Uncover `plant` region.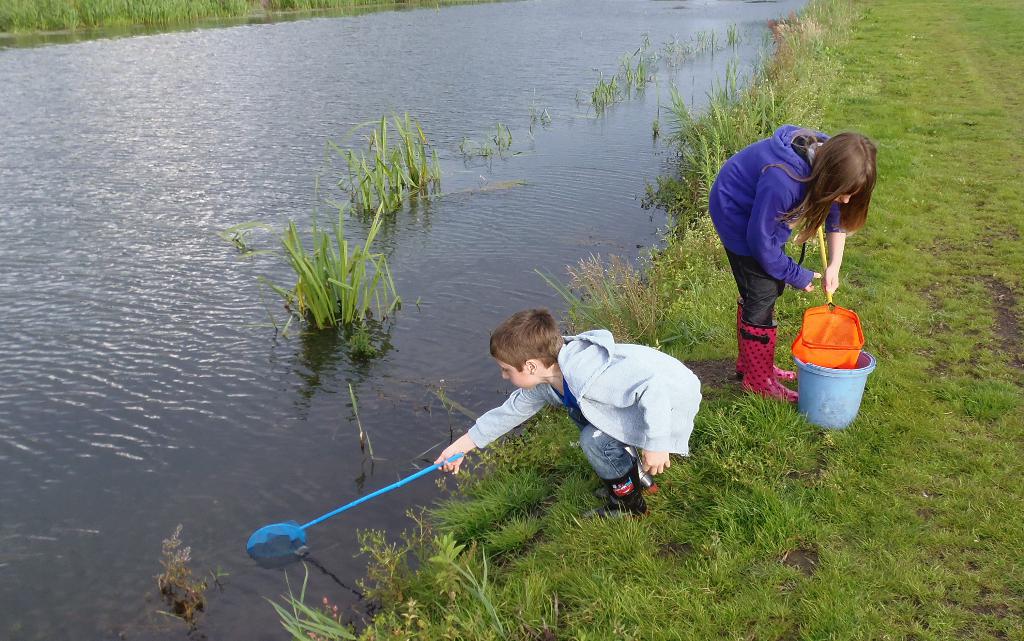
Uncovered: box(313, 105, 458, 213).
